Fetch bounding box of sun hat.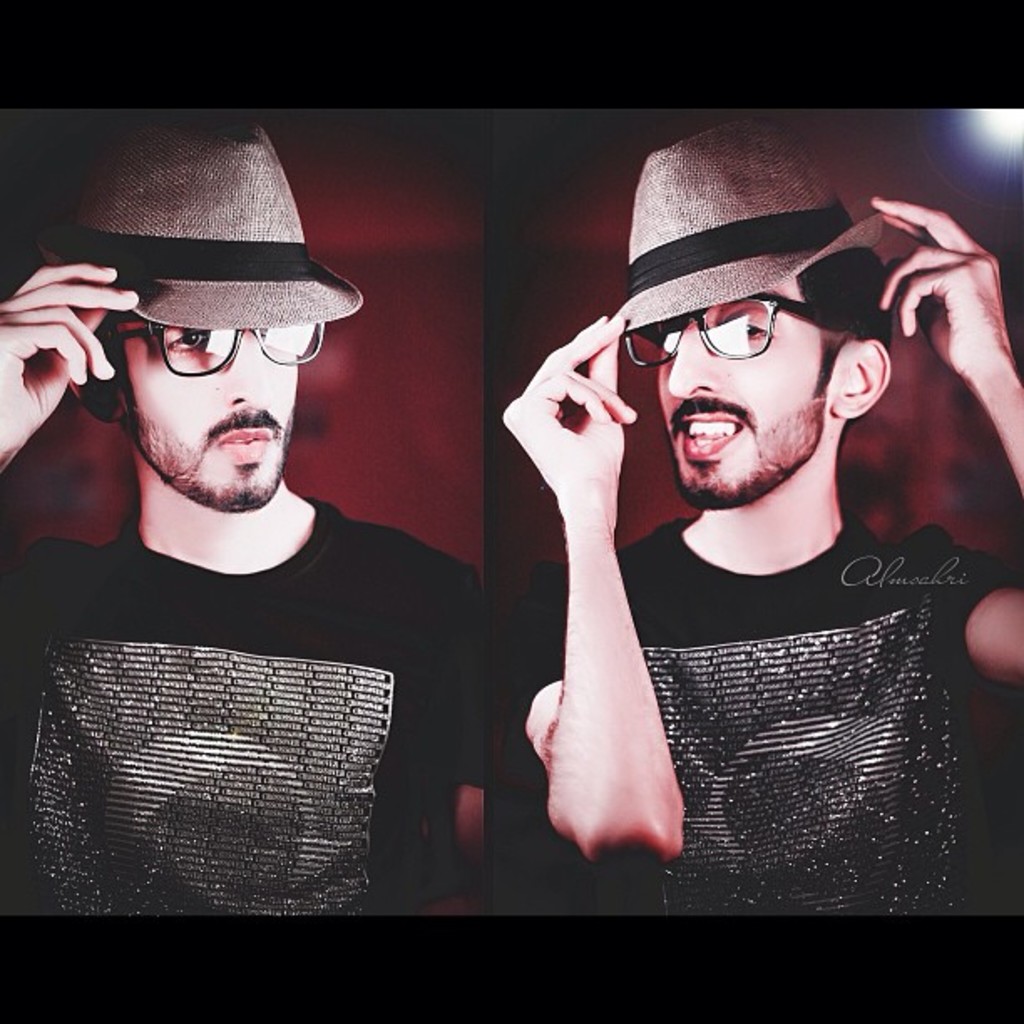
Bbox: [606,117,895,330].
